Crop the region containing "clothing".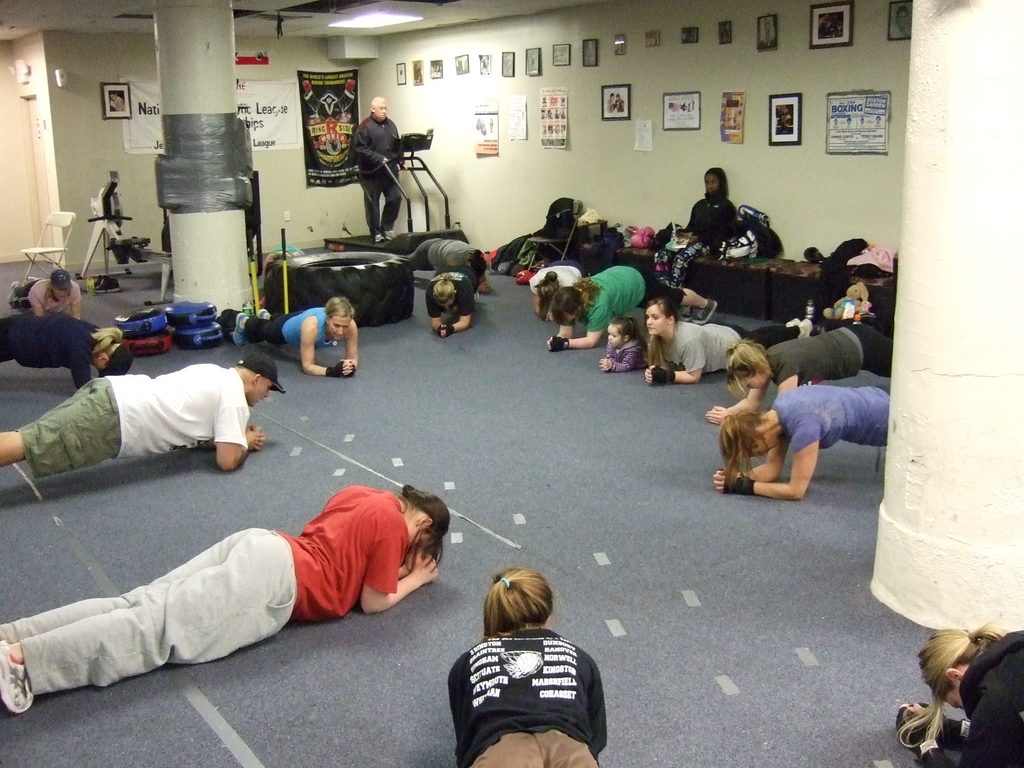
Crop region: box(455, 625, 605, 767).
